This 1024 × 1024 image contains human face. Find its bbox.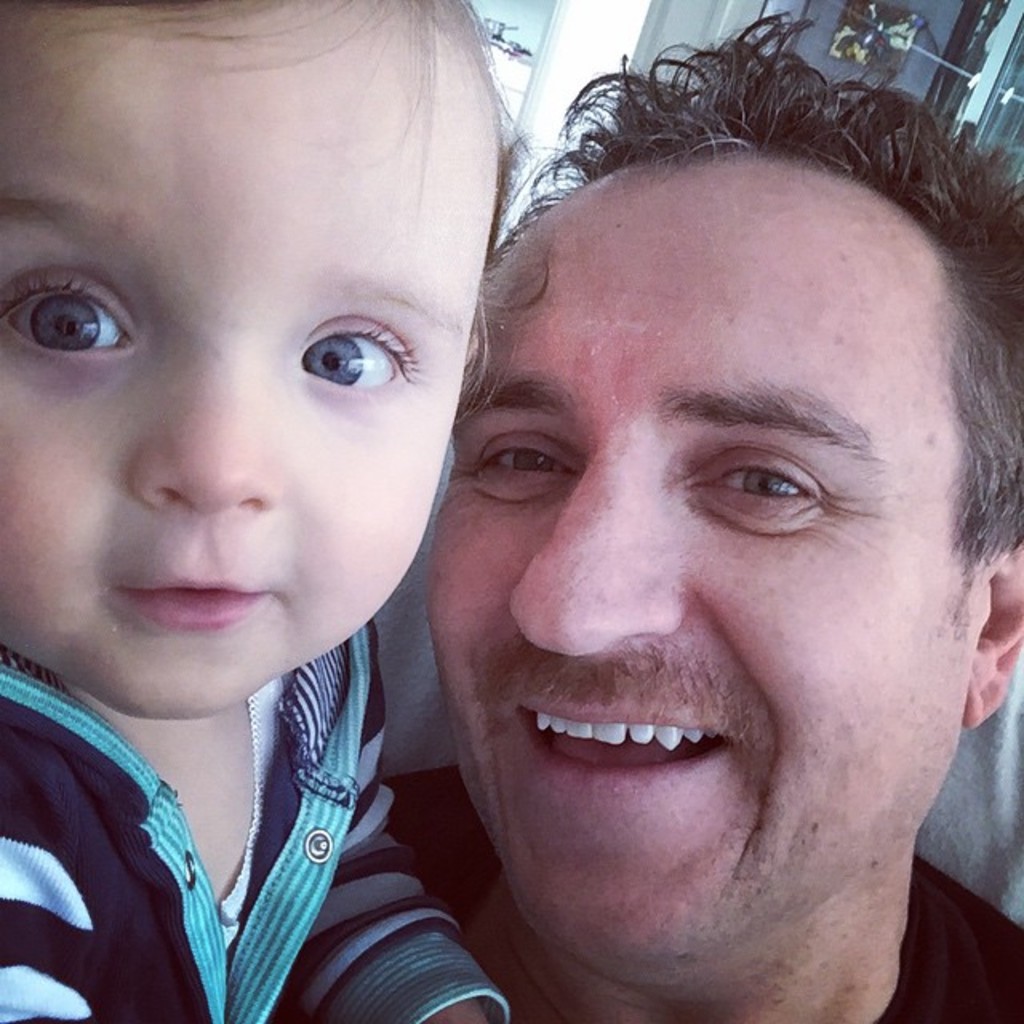
rect(422, 150, 978, 976).
